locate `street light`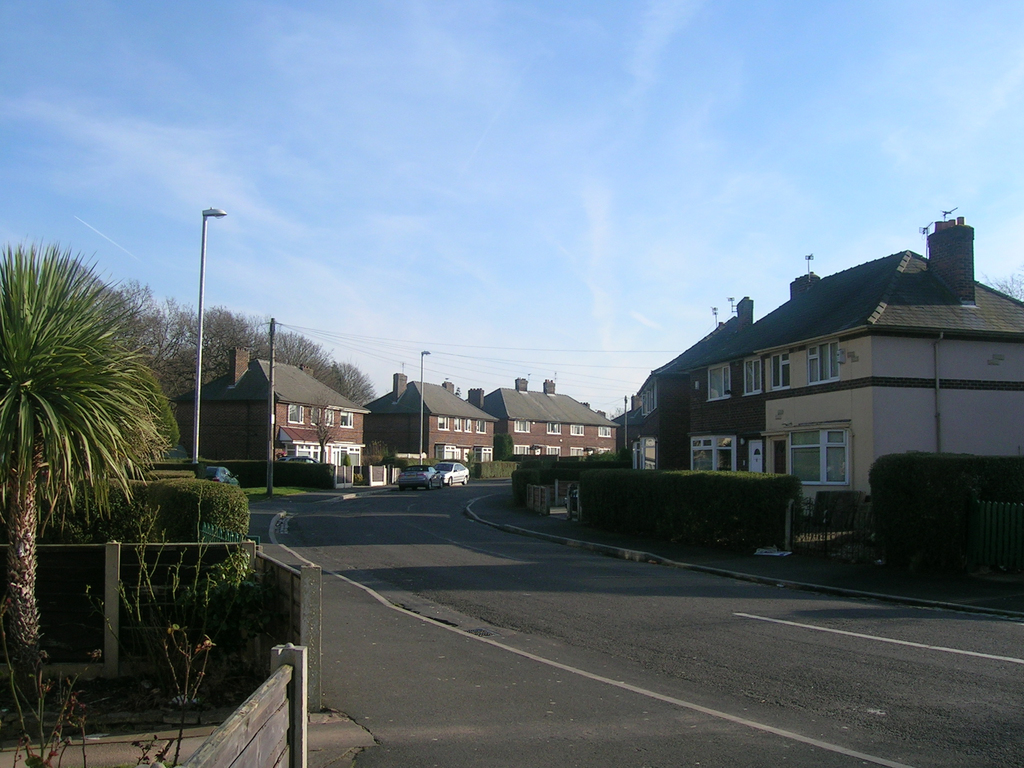
bbox=[419, 348, 429, 467]
